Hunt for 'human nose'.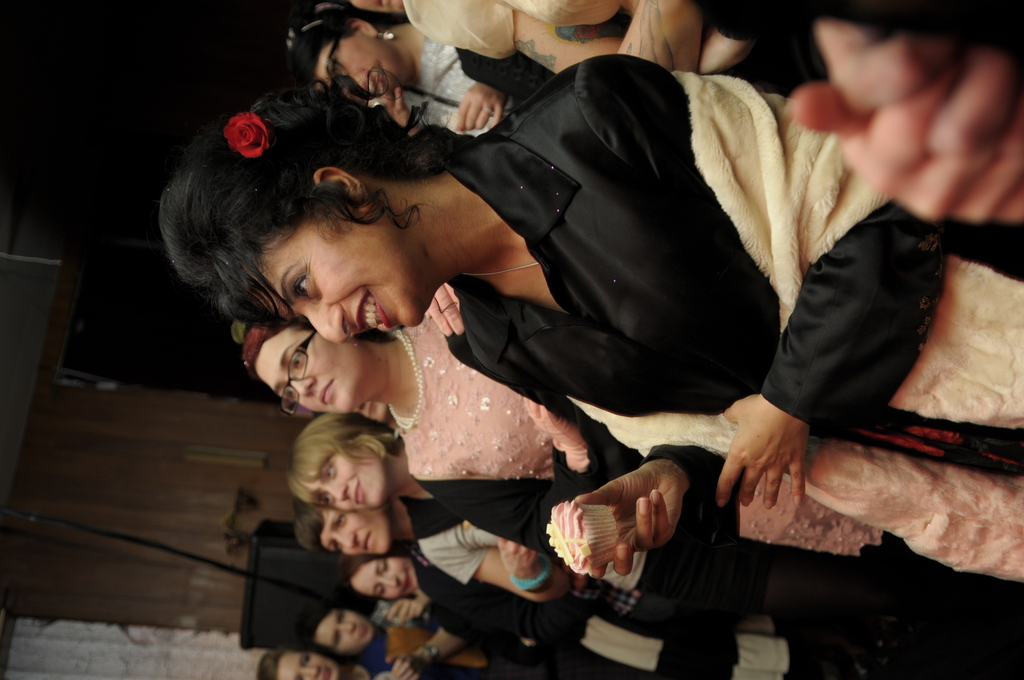
Hunted down at {"x1": 334, "y1": 534, "x2": 356, "y2": 548}.
